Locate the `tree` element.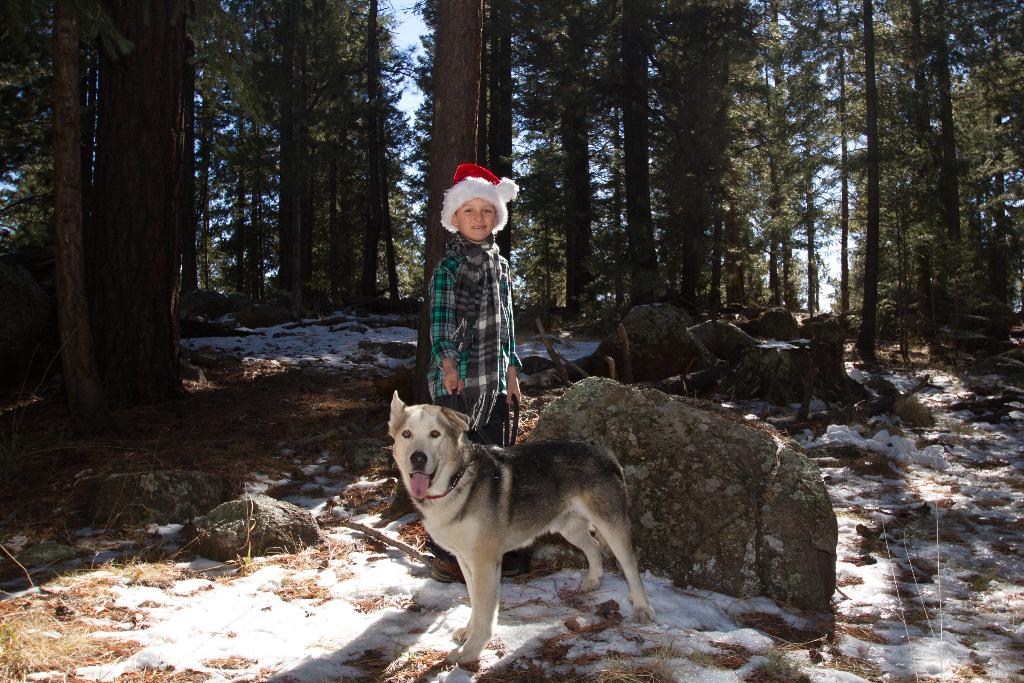
Element bbox: (x1=503, y1=1, x2=614, y2=310).
